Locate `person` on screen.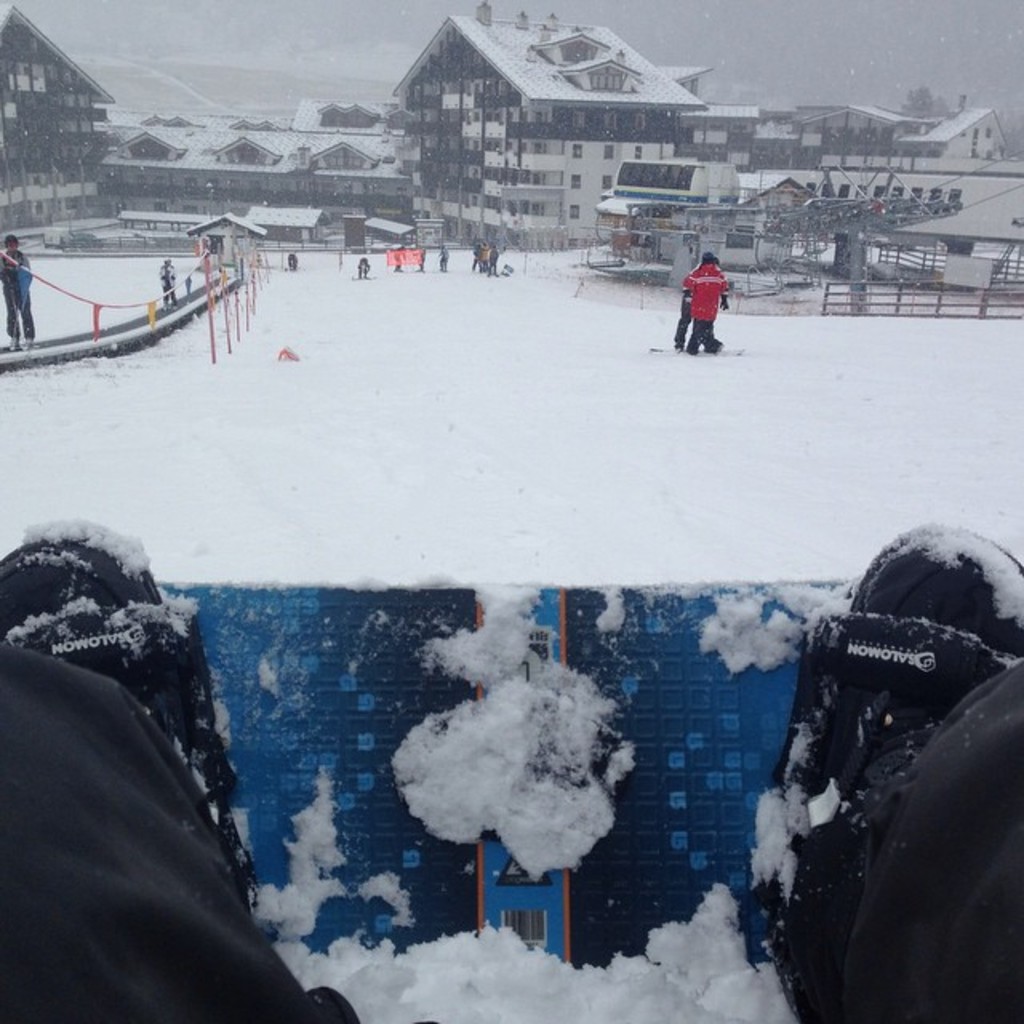
On screen at region(0, 518, 1022, 1022).
